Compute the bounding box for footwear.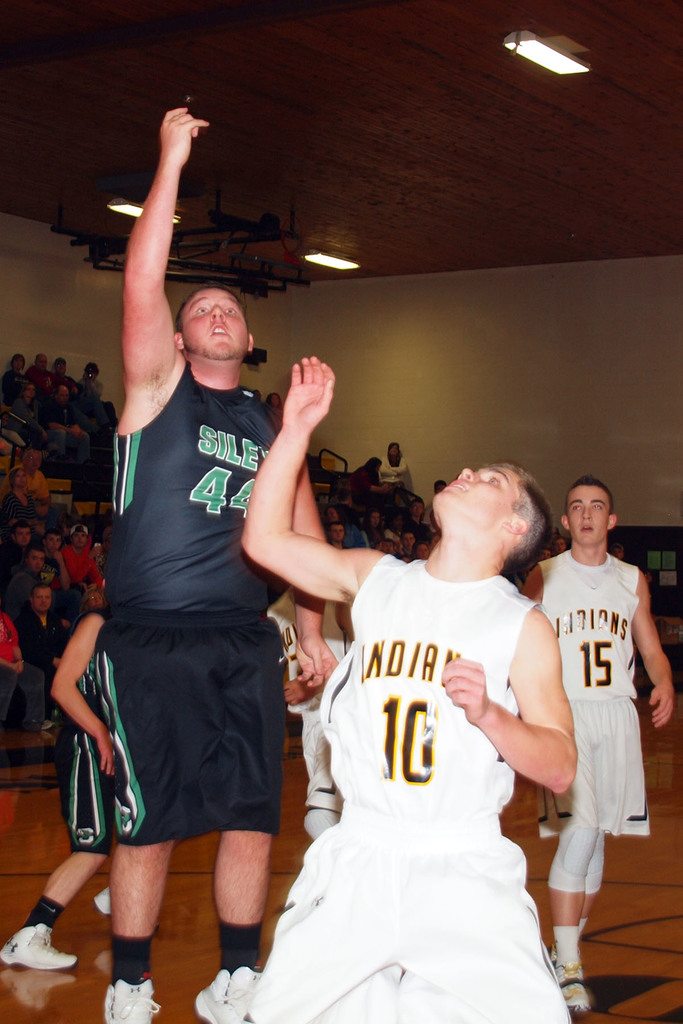
region(0, 922, 76, 966).
